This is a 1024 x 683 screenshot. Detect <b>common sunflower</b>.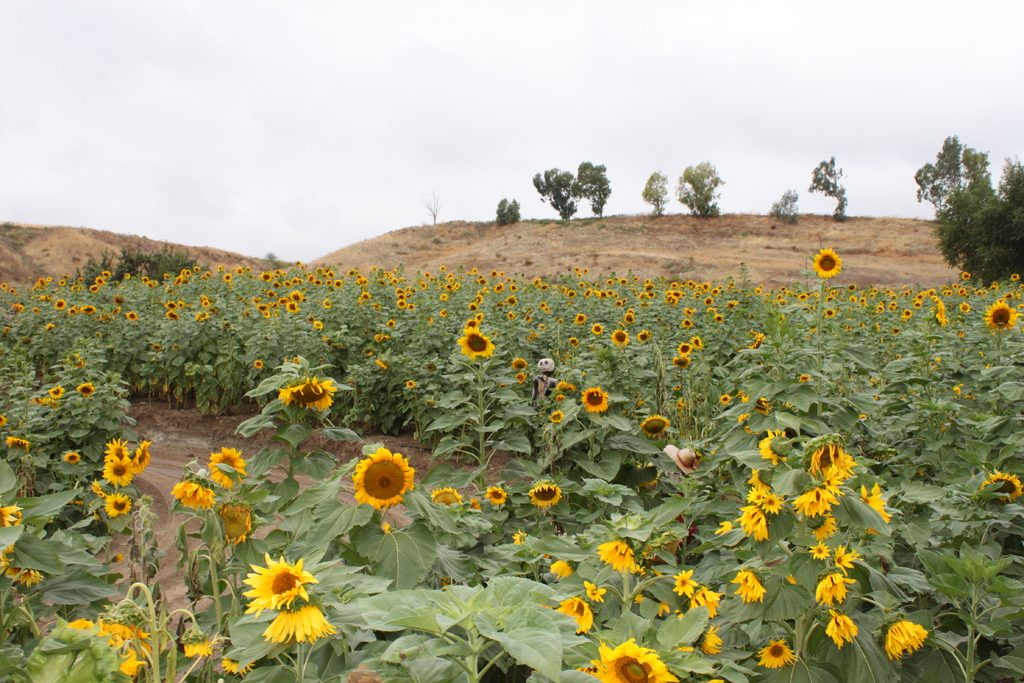
<region>755, 634, 789, 666</region>.
